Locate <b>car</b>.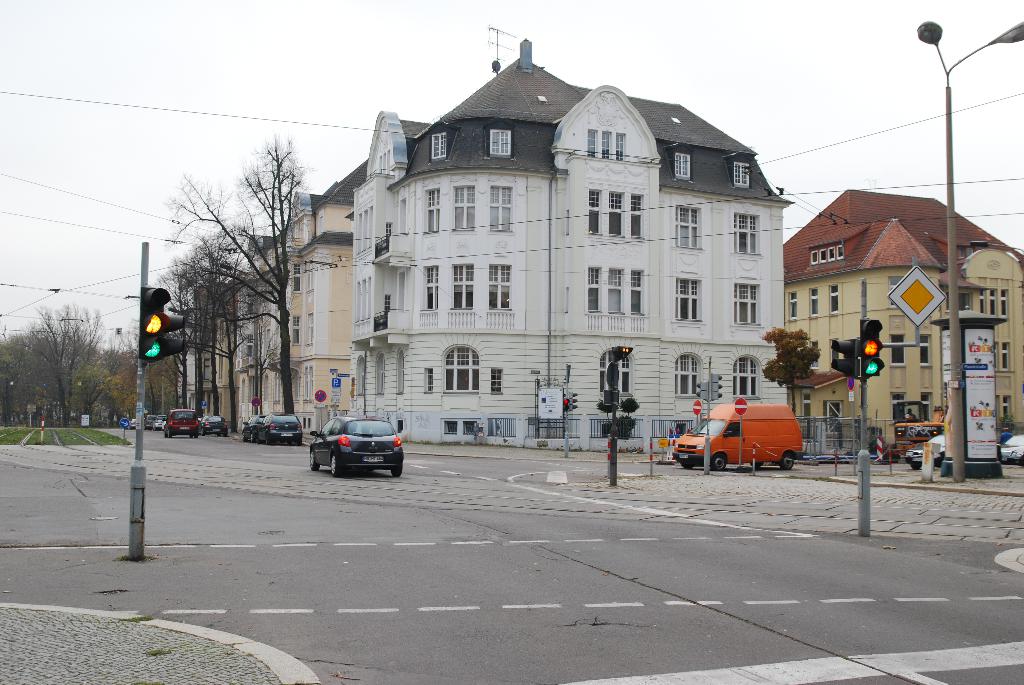
Bounding box: [left=1003, top=434, right=1023, bottom=464].
